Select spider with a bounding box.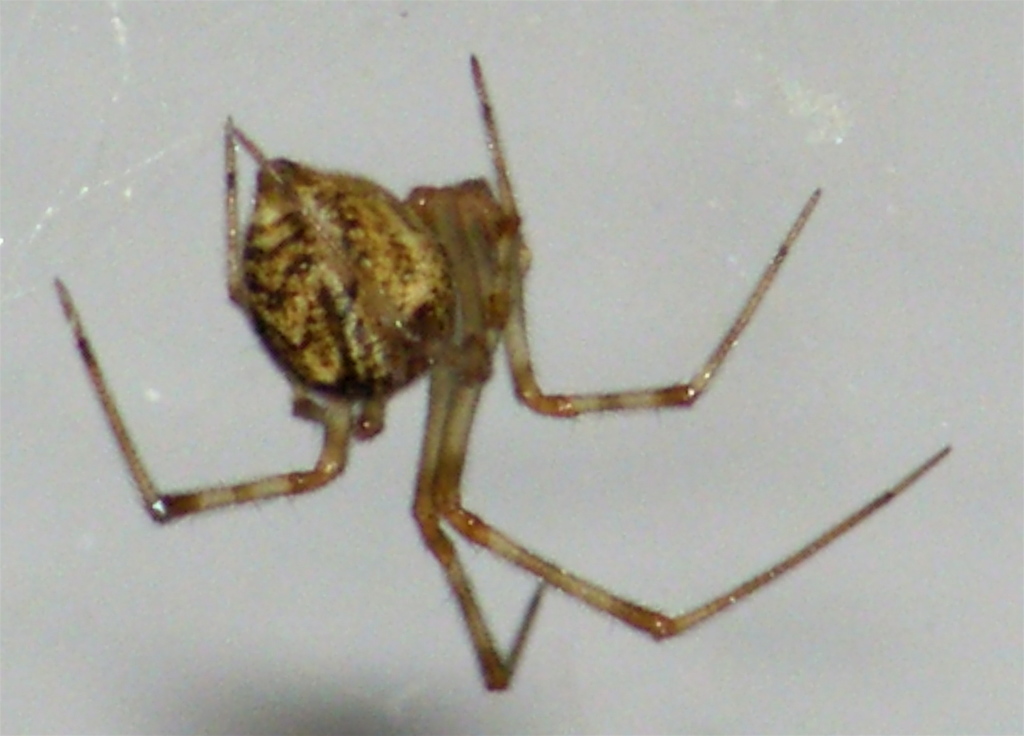
x1=52, y1=52, x2=956, y2=696.
